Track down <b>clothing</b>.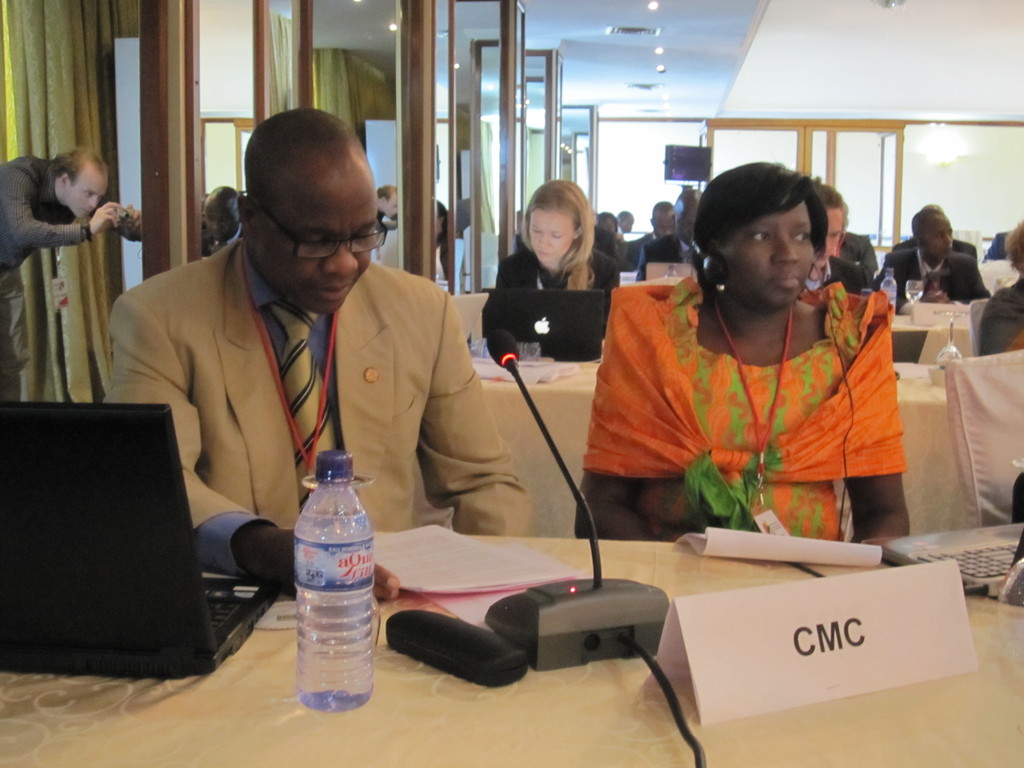
Tracked to 979,270,1023,356.
